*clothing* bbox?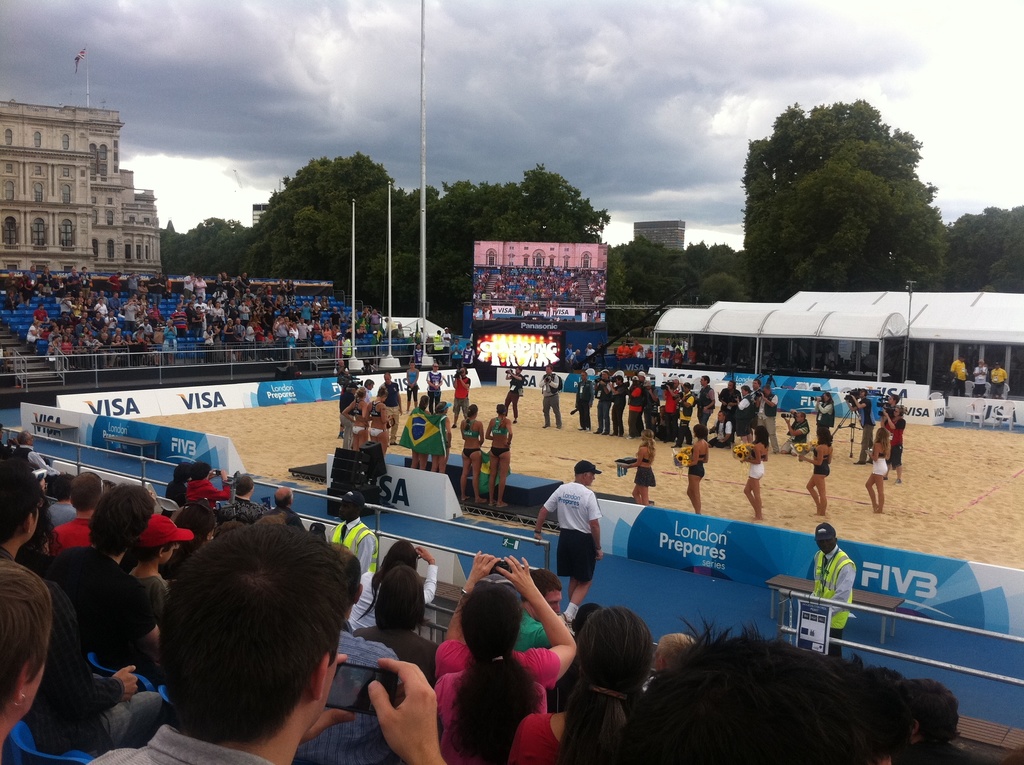
(left=973, top=364, right=988, bottom=392)
